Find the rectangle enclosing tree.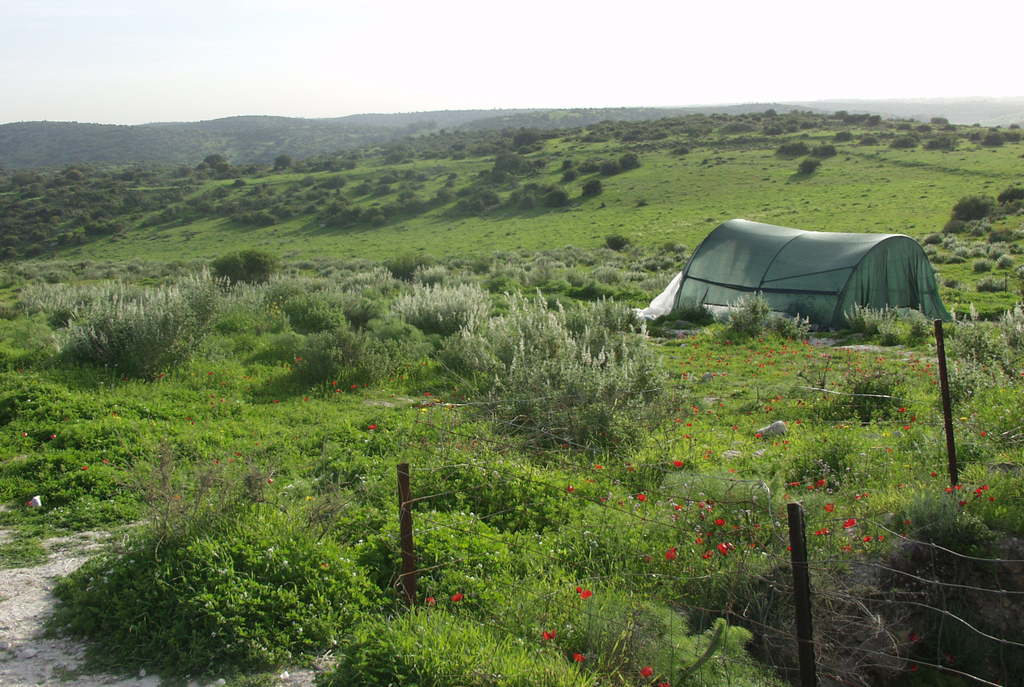
[x1=1007, y1=121, x2=1021, y2=129].
